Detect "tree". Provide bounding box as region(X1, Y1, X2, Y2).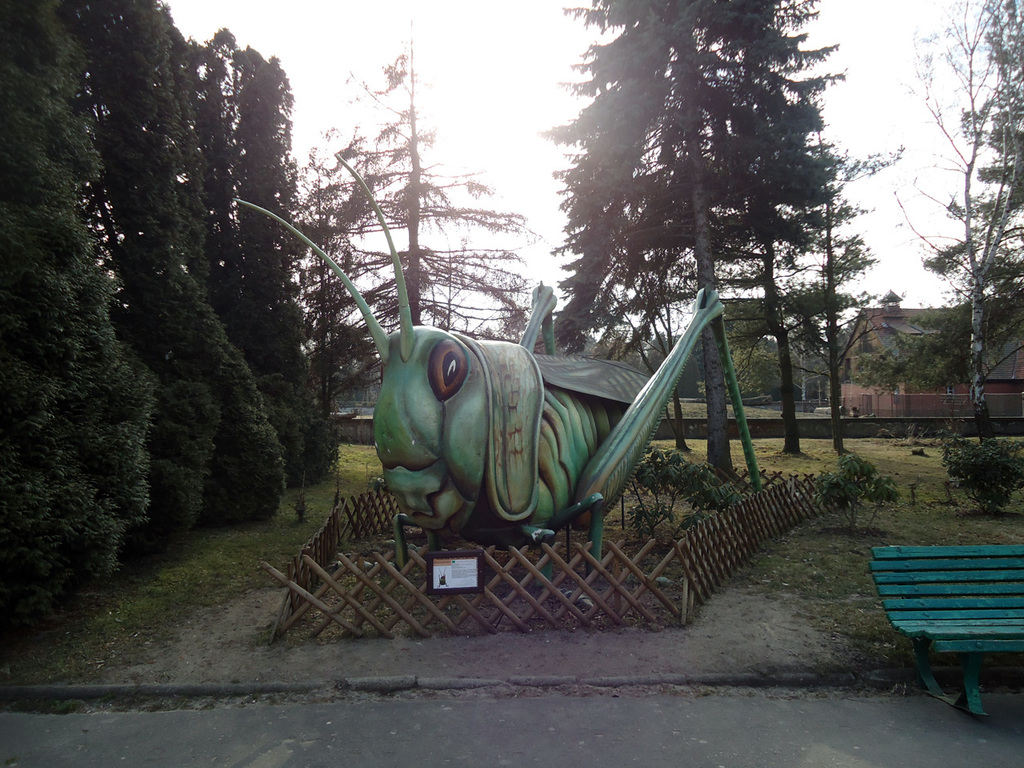
region(201, 30, 303, 486).
